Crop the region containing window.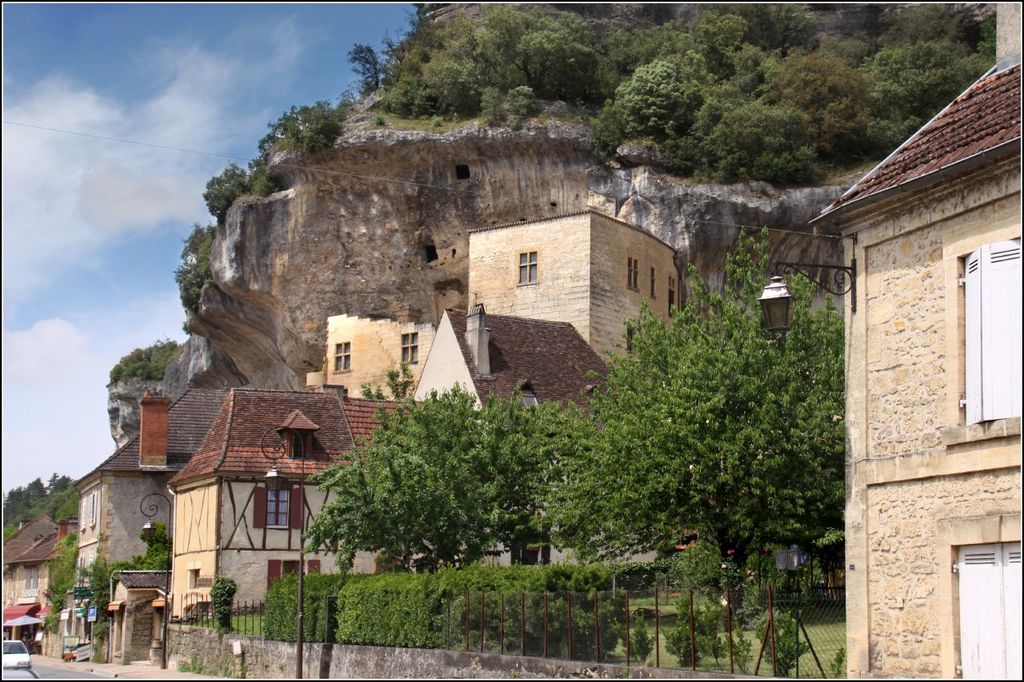
Crop region: detection(254, 485, 304, 530).
